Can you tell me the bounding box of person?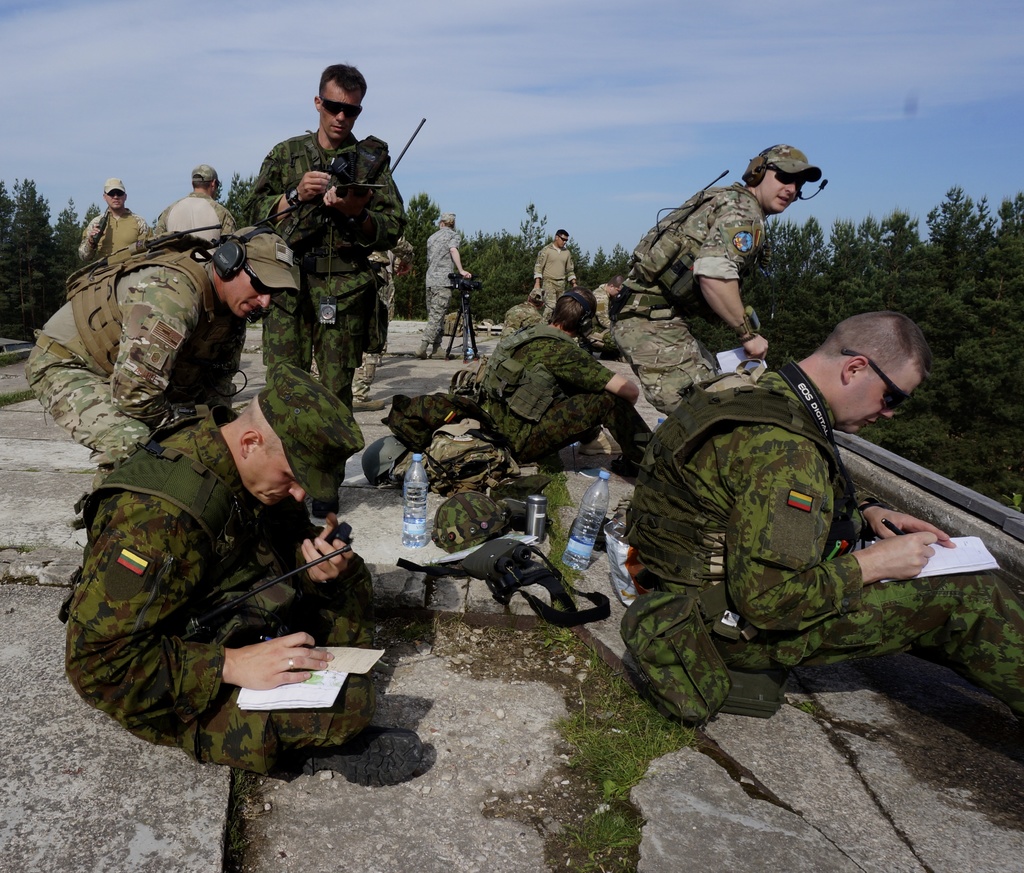
500, 298, 556, 345.
